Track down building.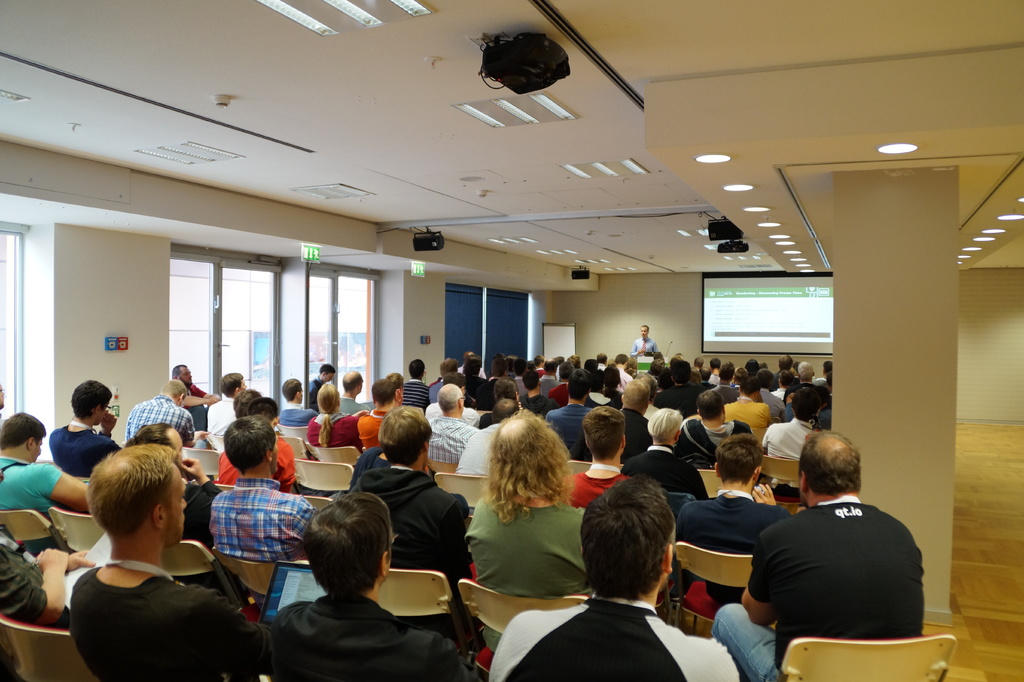
Tracked to (left=0, top=0, right=1020, bottom=681).
